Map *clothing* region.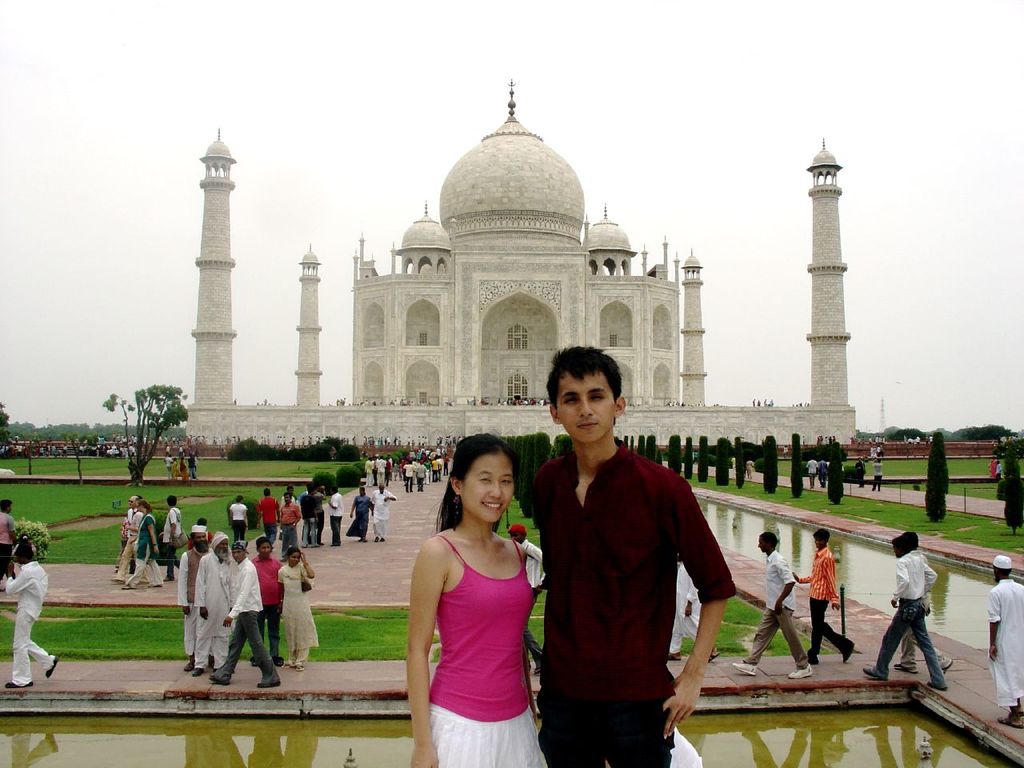
Mapped to (806, 461, 818, 487).
